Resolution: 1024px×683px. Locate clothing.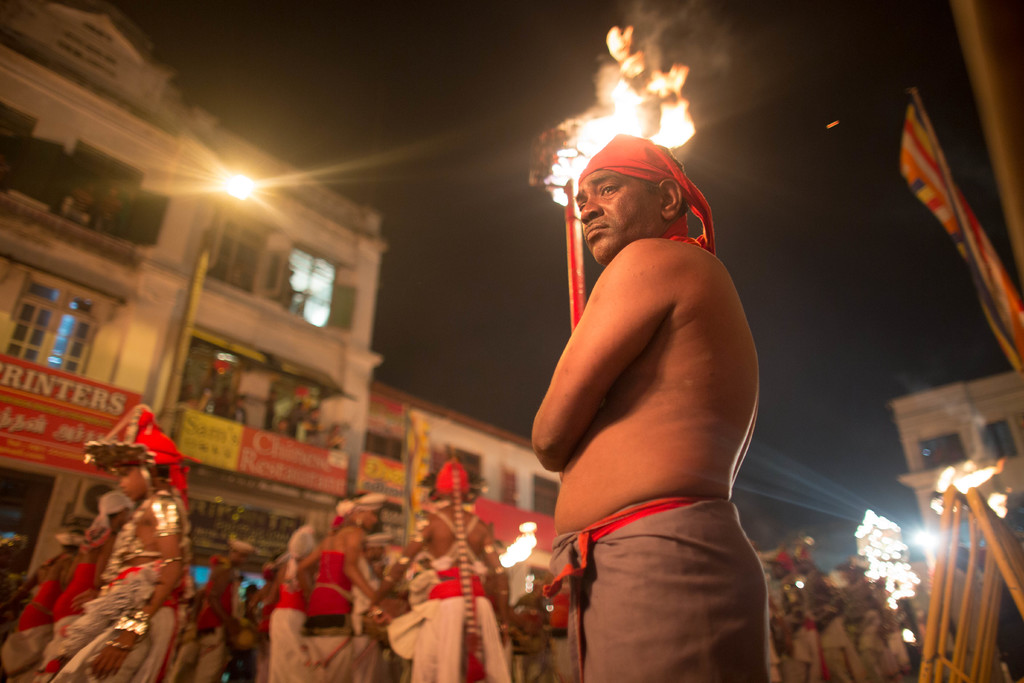
x1=45 y1=494 x2=181 y2=682.
